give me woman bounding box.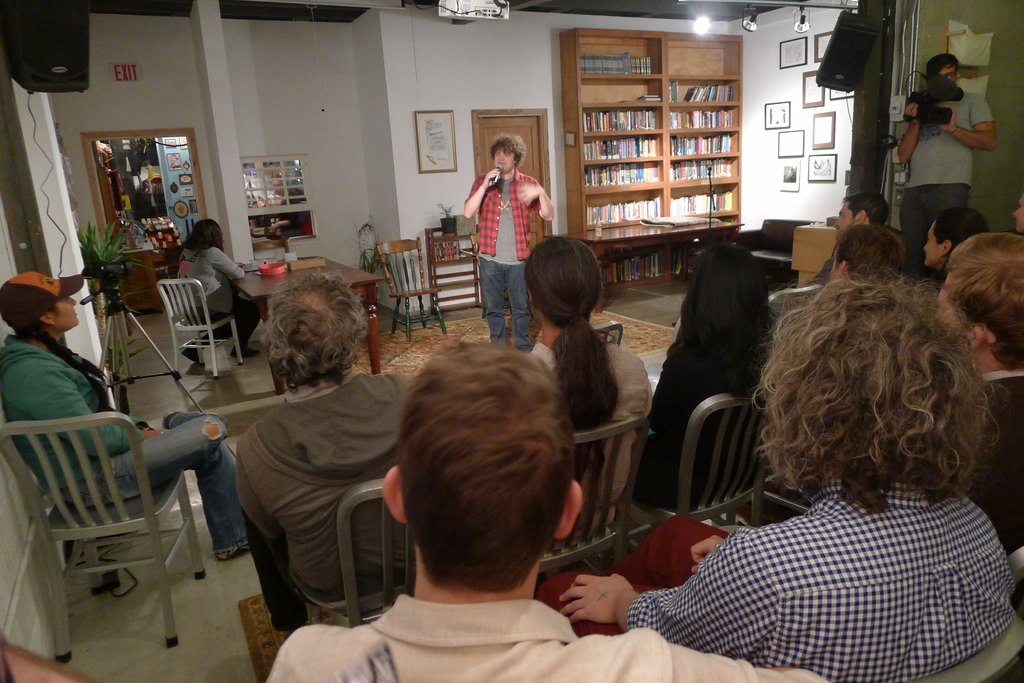
628 241 782 506.
